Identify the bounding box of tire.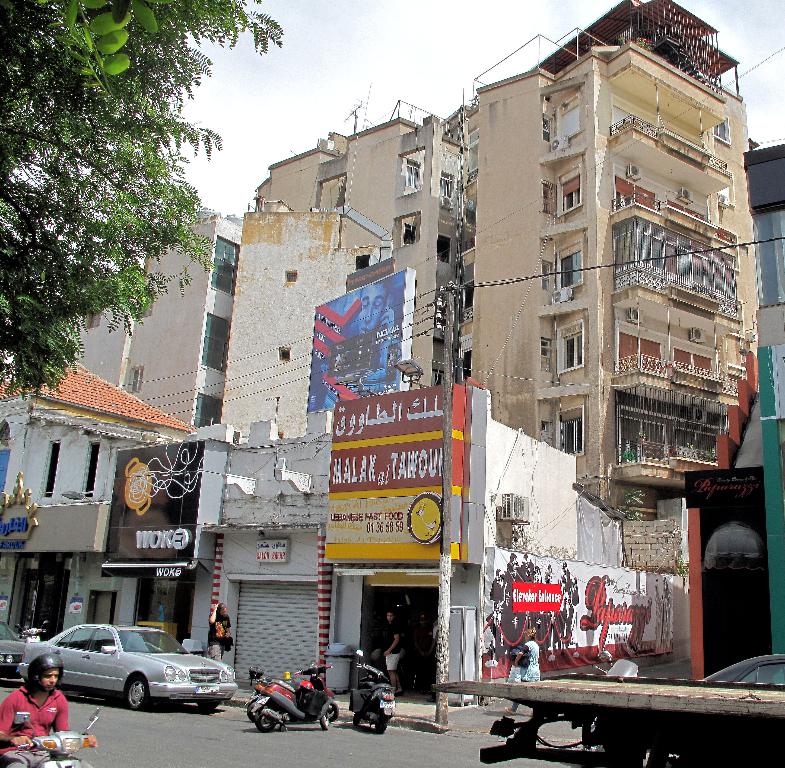
Rect(196, 699, 223, 712).
